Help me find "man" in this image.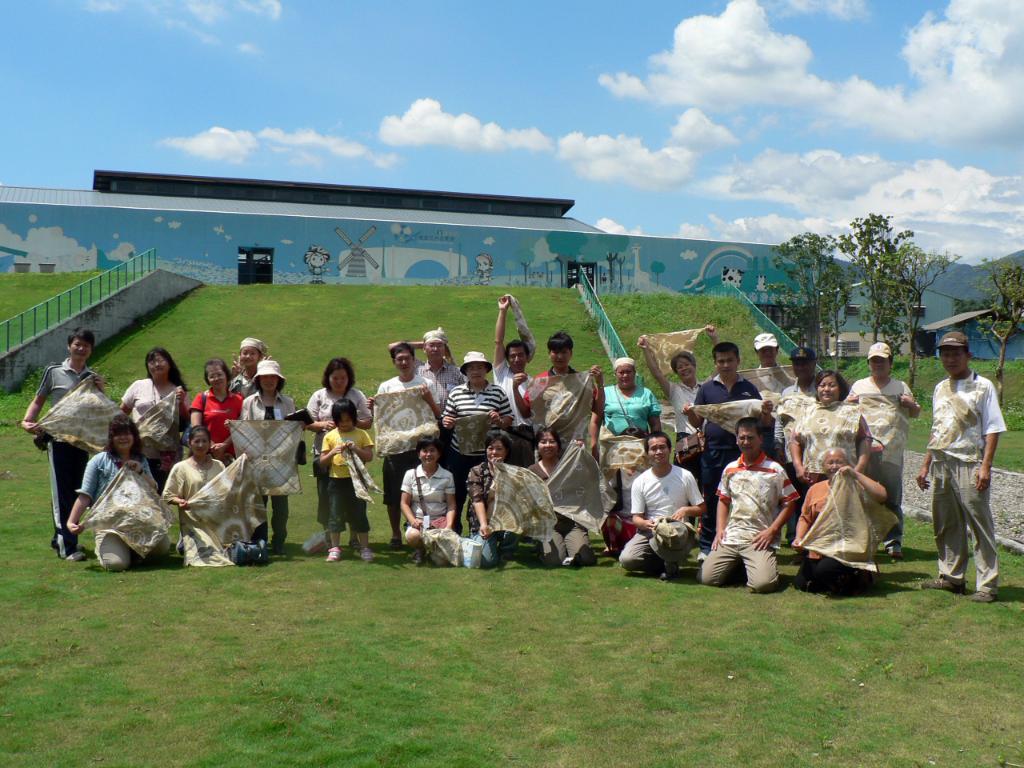
Found it: region(762, 348, 820, 546).
